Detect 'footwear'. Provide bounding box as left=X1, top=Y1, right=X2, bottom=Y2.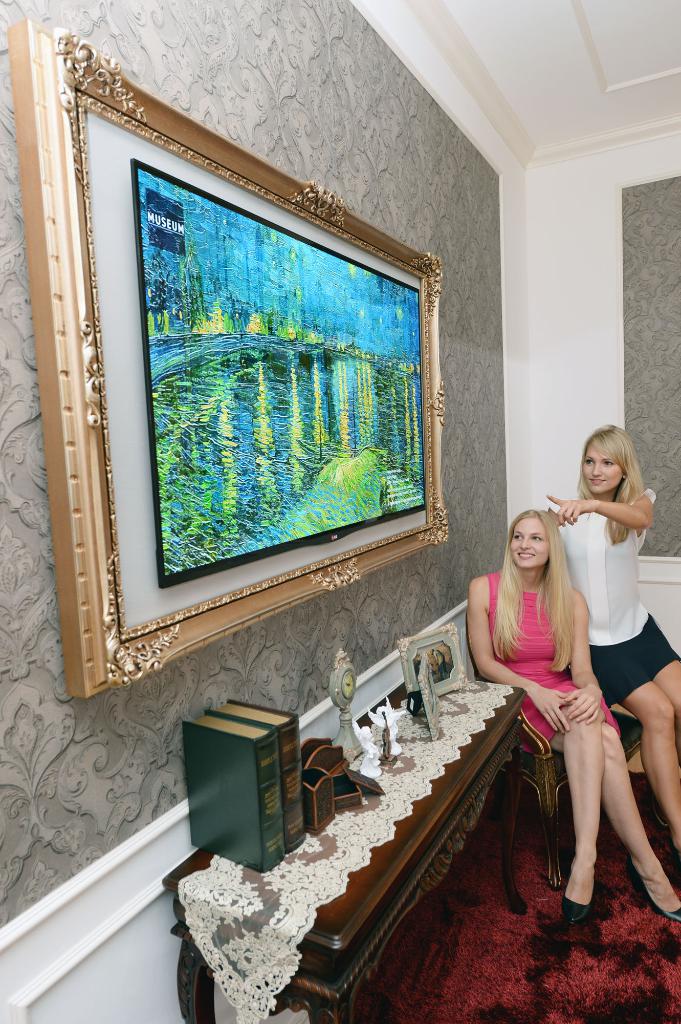
left=558, top=851, right=600, bottom=935.
